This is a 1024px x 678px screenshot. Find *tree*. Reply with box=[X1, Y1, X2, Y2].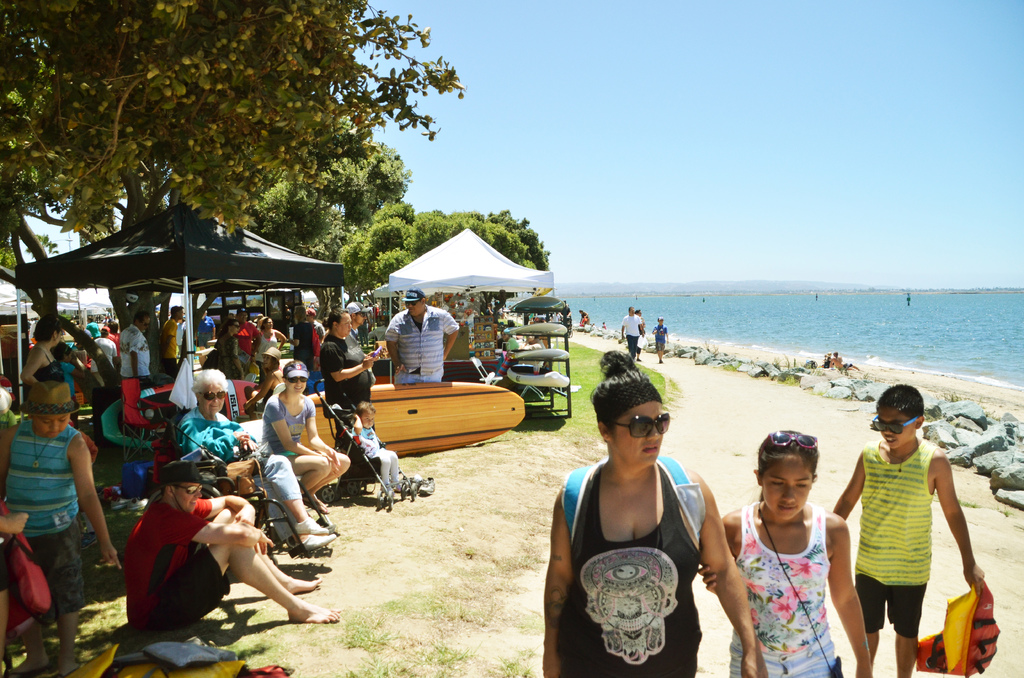
box=[0, 263, 122, 428].
